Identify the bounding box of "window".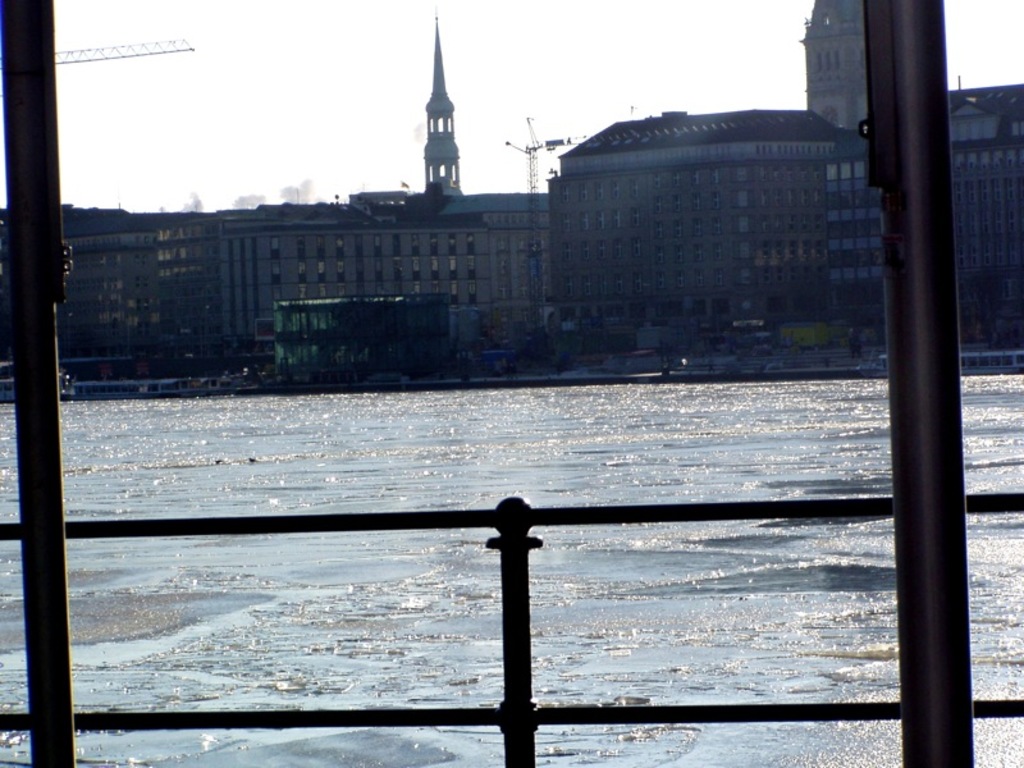
358:237:365:298.
